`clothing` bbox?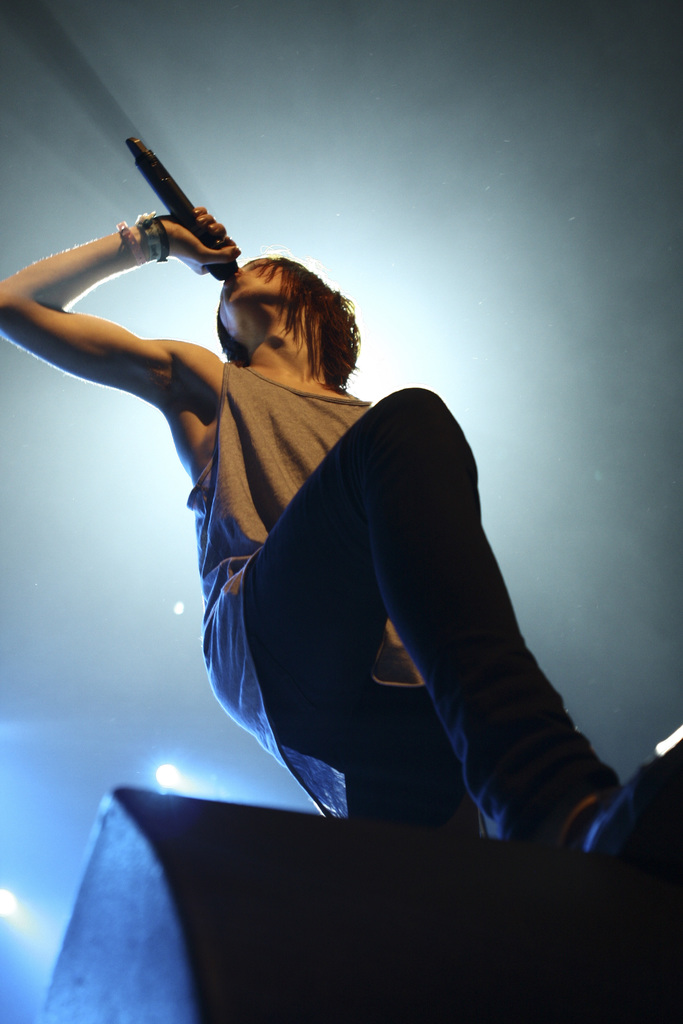
[x1=174, y1=339, x2=623, y2=849]
